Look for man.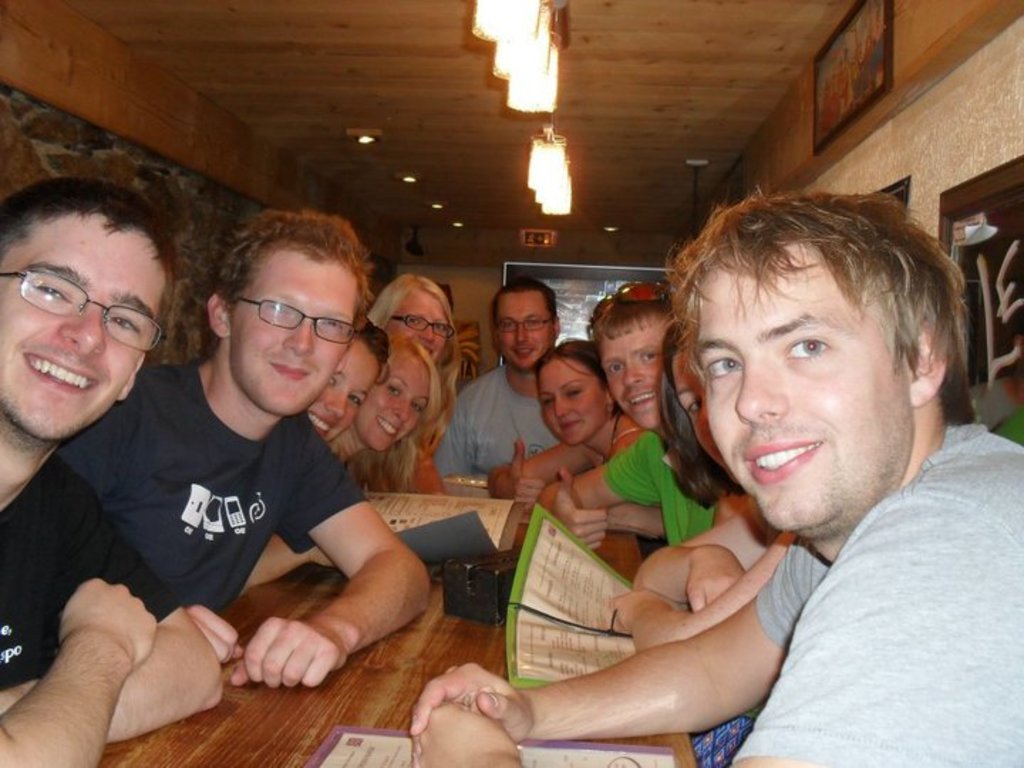
Found: {"left": 0, "top": 179, "right": 222, "bottom": 767}.
